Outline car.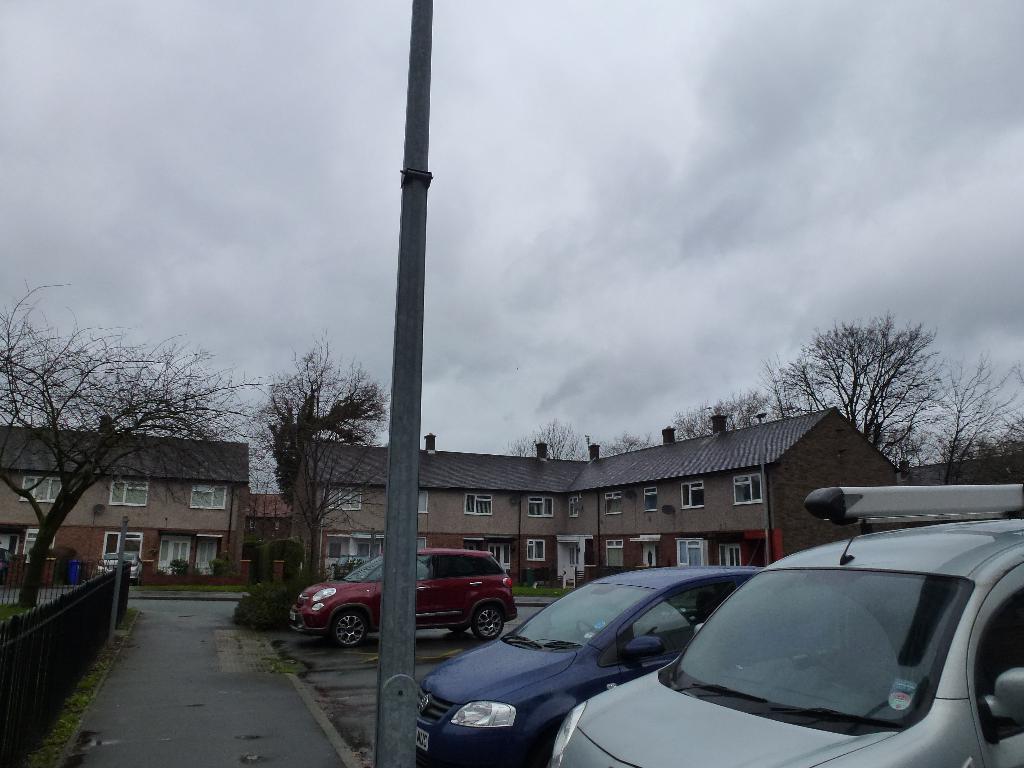
Outline: region(416, 564, 765, 767).
